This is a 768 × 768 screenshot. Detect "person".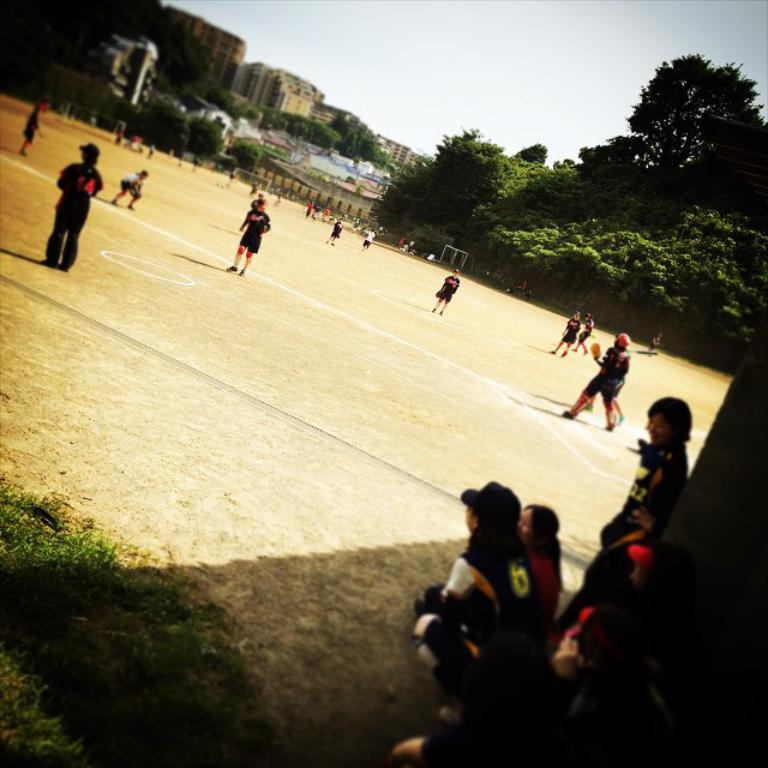
[547,308,581,356].
